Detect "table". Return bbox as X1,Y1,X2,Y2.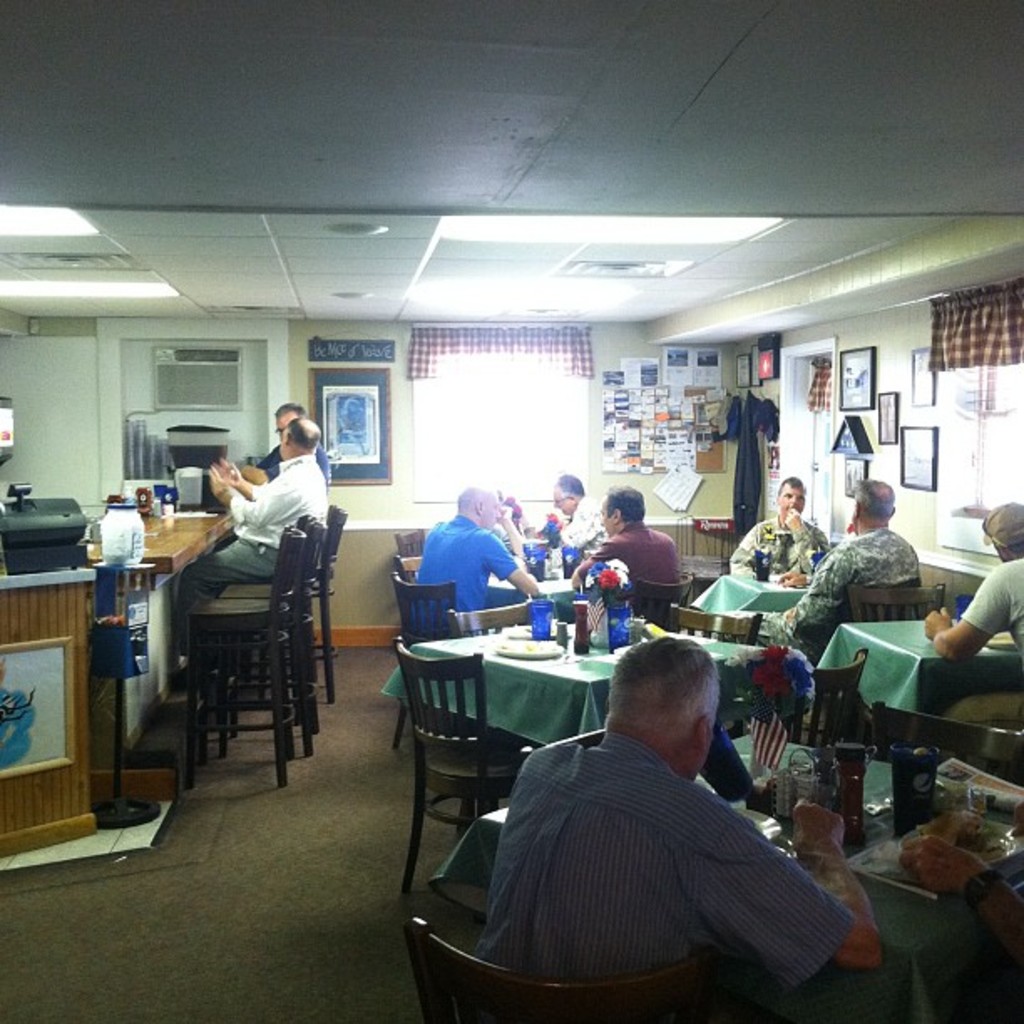
842,619,1022,714.
